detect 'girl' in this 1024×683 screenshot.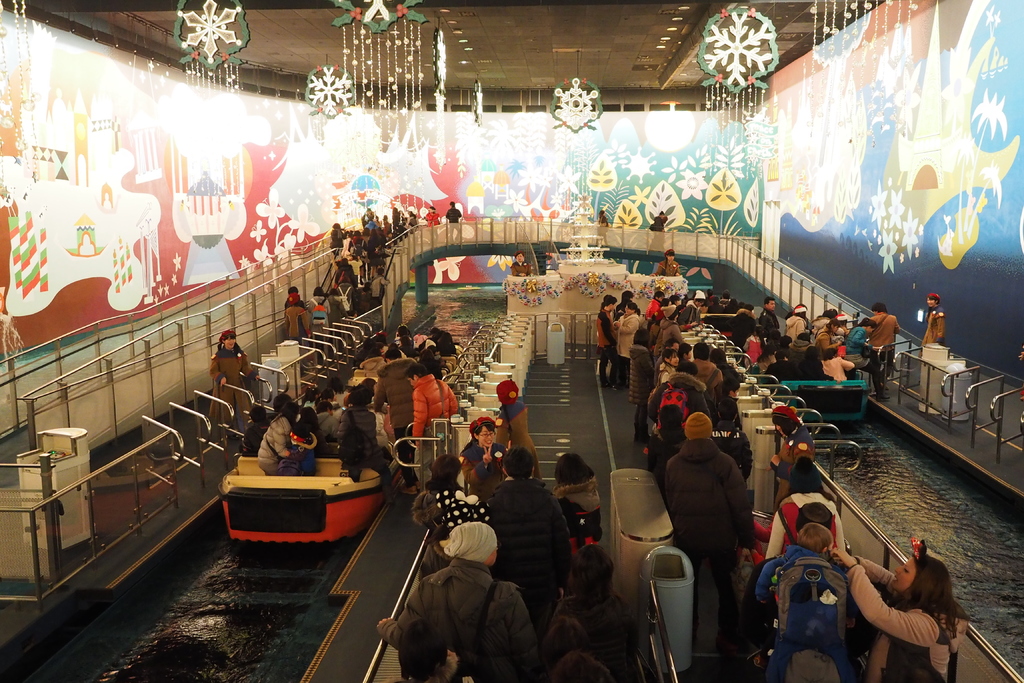
Detection: [x1=816, y1=319, x2=842, y2=355].
